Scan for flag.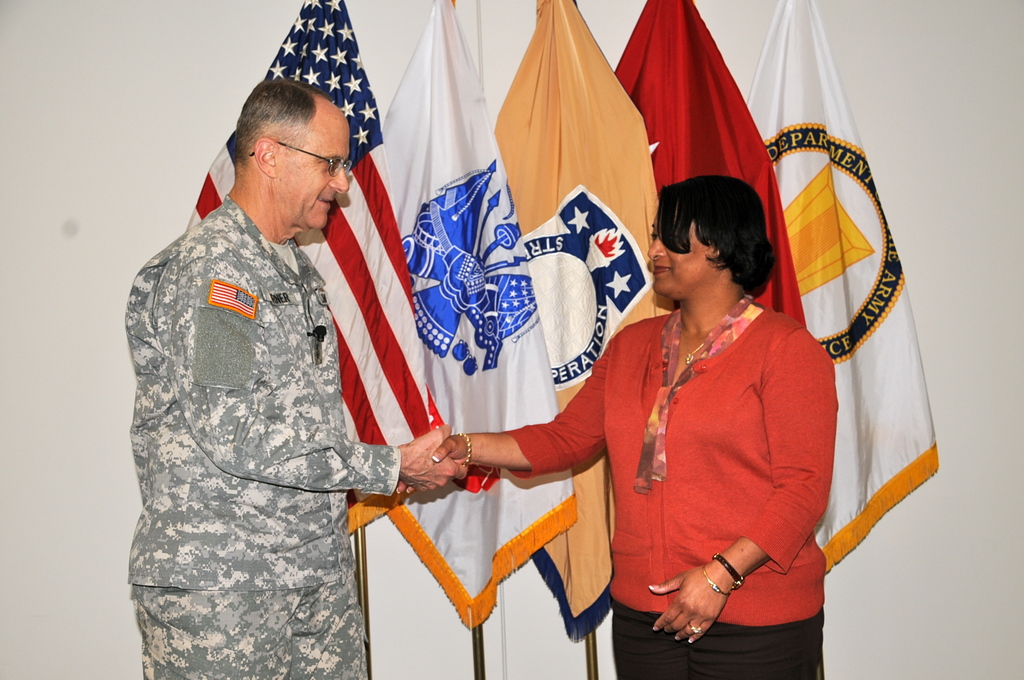
Scan result: l=607, t=0, r=811, b=340.
